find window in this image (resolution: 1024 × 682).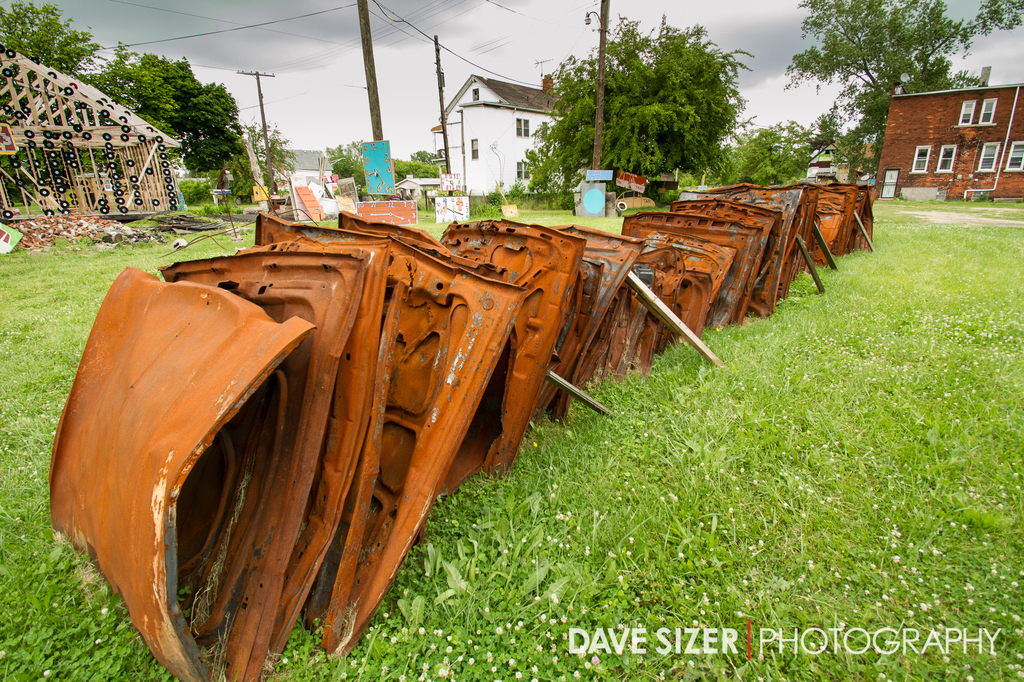
Rect(957, 100, 977, 128).
